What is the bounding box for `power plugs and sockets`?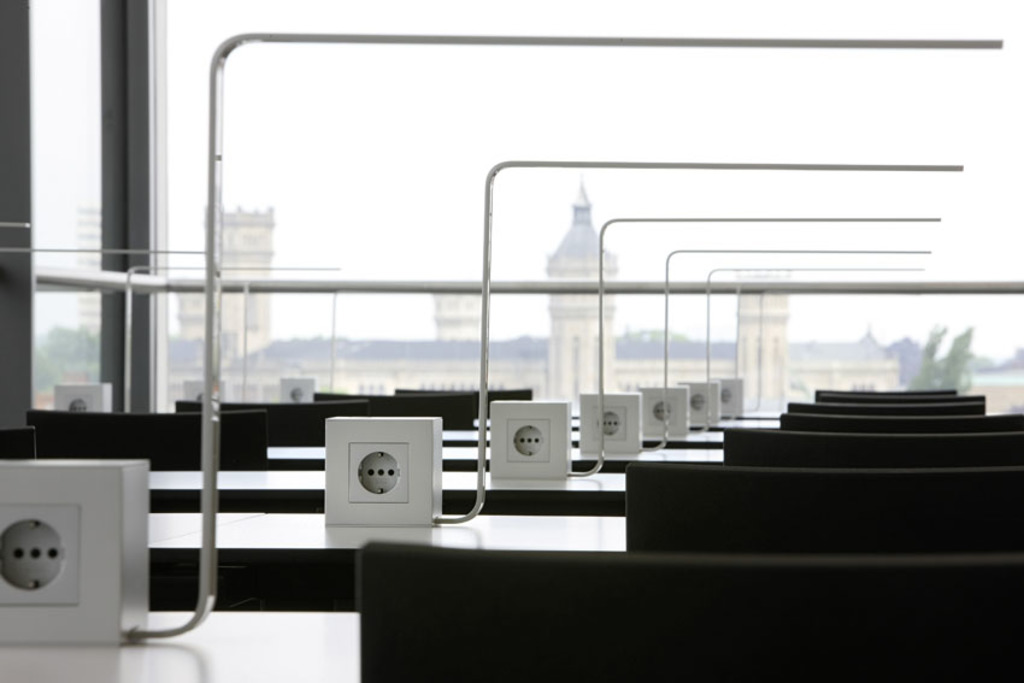
box(0, 461, 153, 641).
